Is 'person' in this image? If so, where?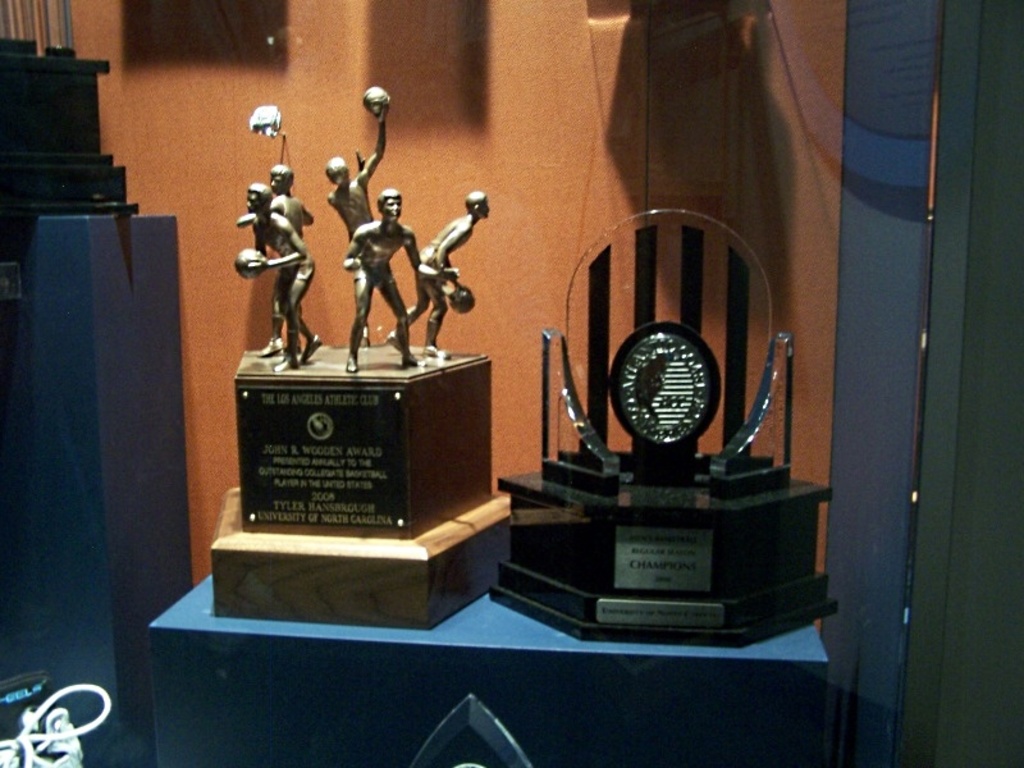
Yes, at select_region(384, 191, 489, 360).
